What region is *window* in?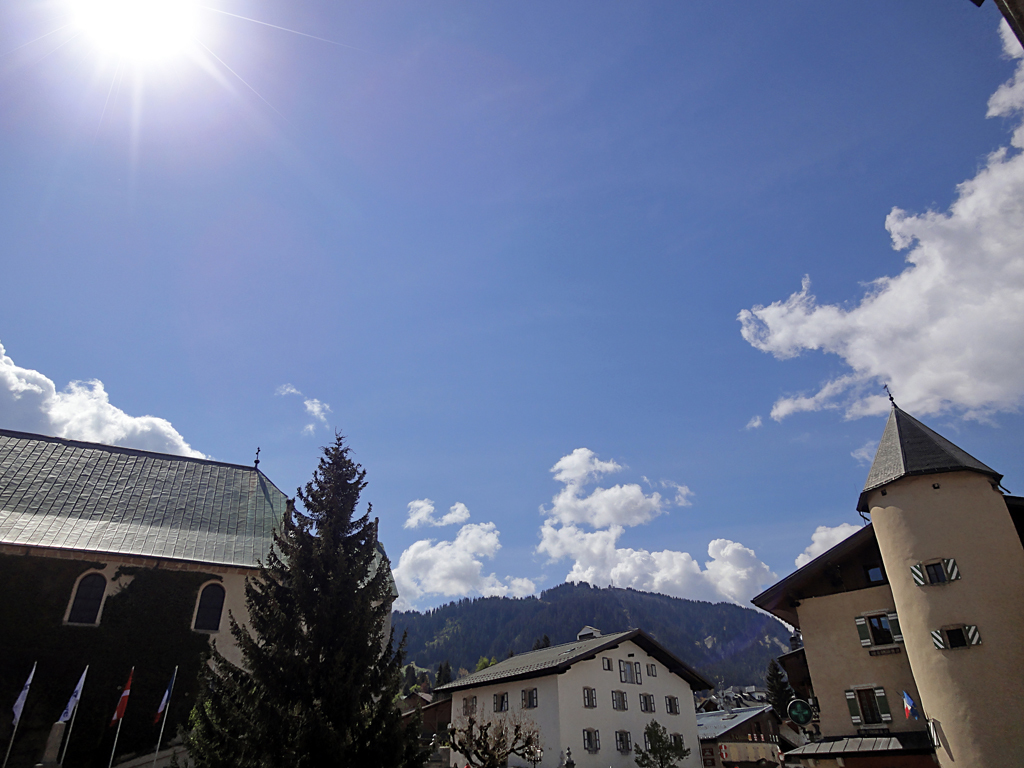
[left=925, top=562, right=946, bottom=582].
